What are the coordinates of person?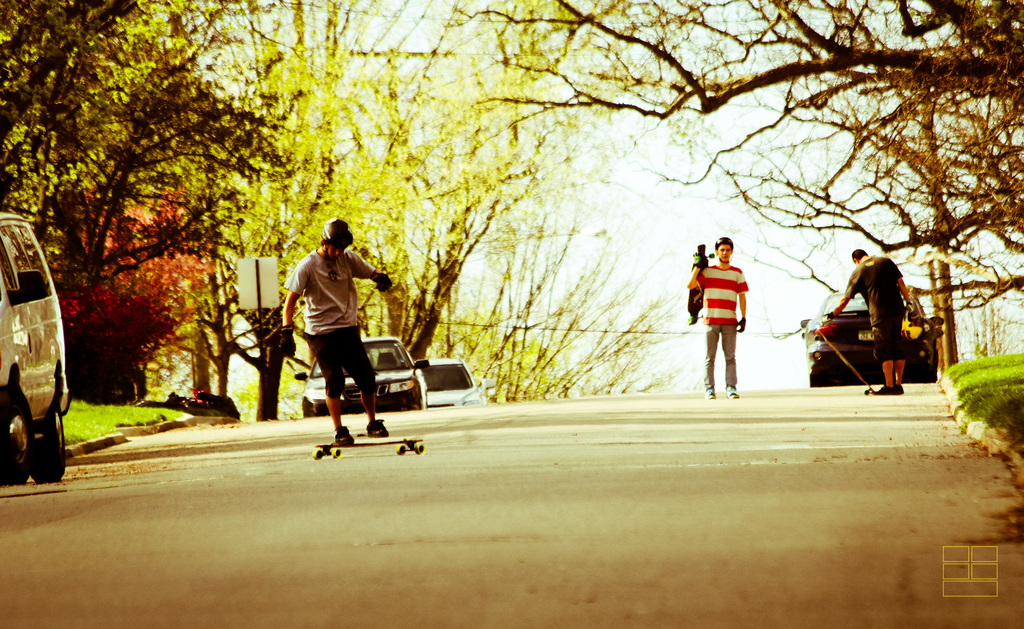
x1=689 y1=241 x2=747 y2=398.
